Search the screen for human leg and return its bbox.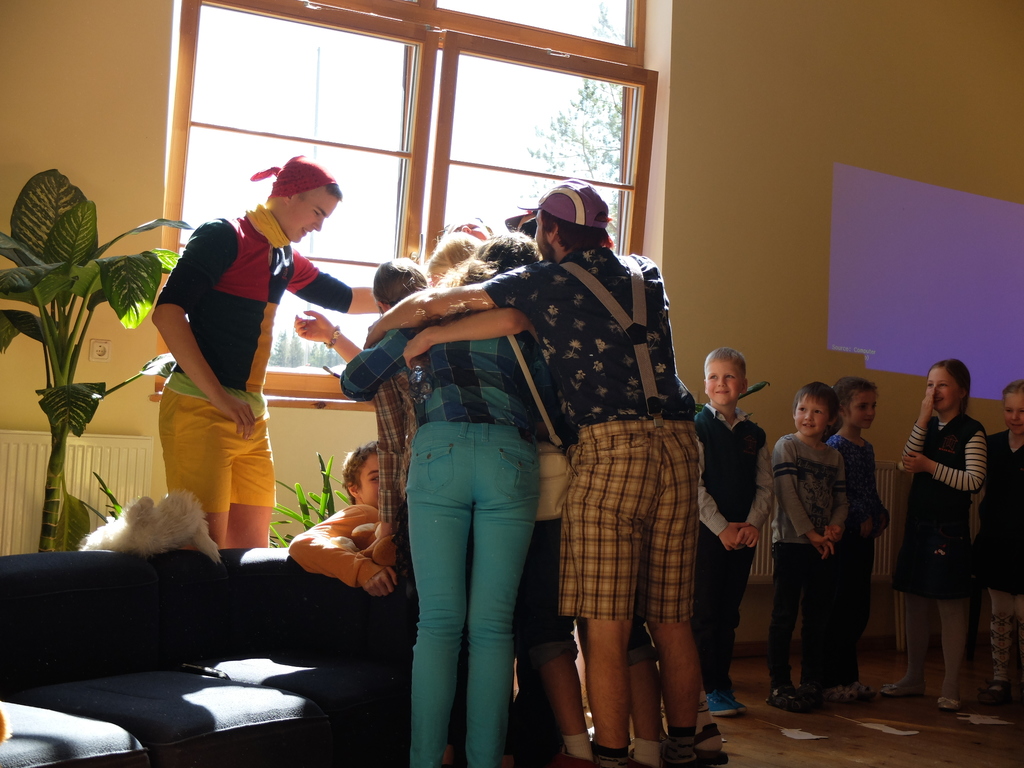
Found: 570 449 660 755.
